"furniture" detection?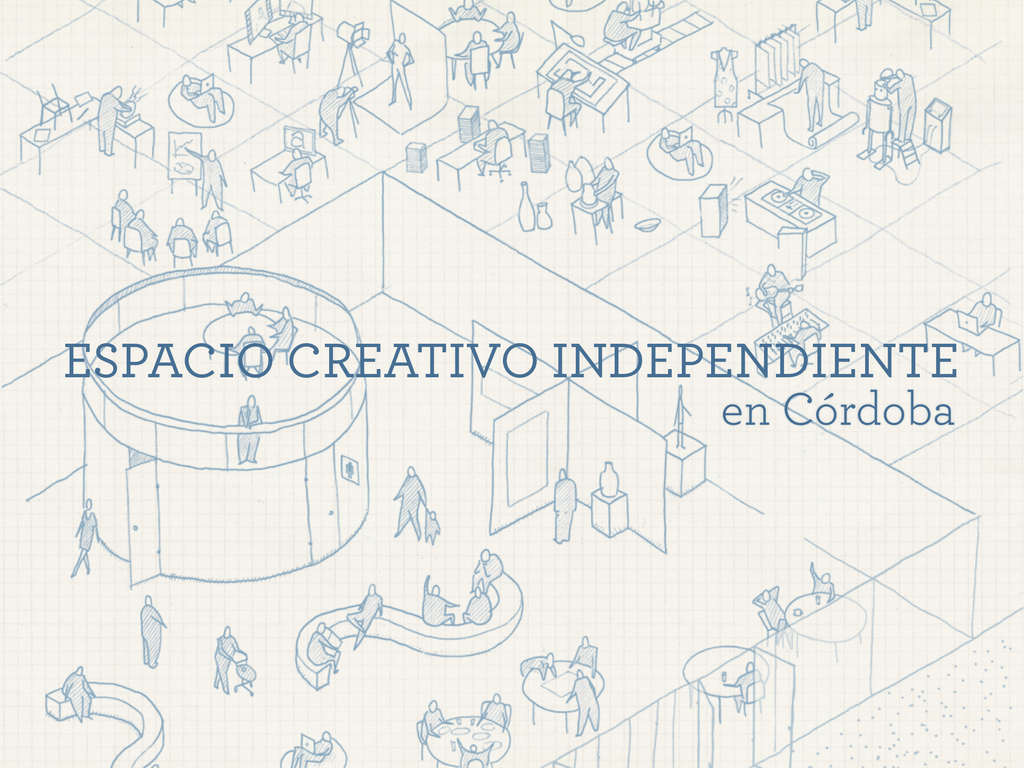
(279, 738, 345, 767)
